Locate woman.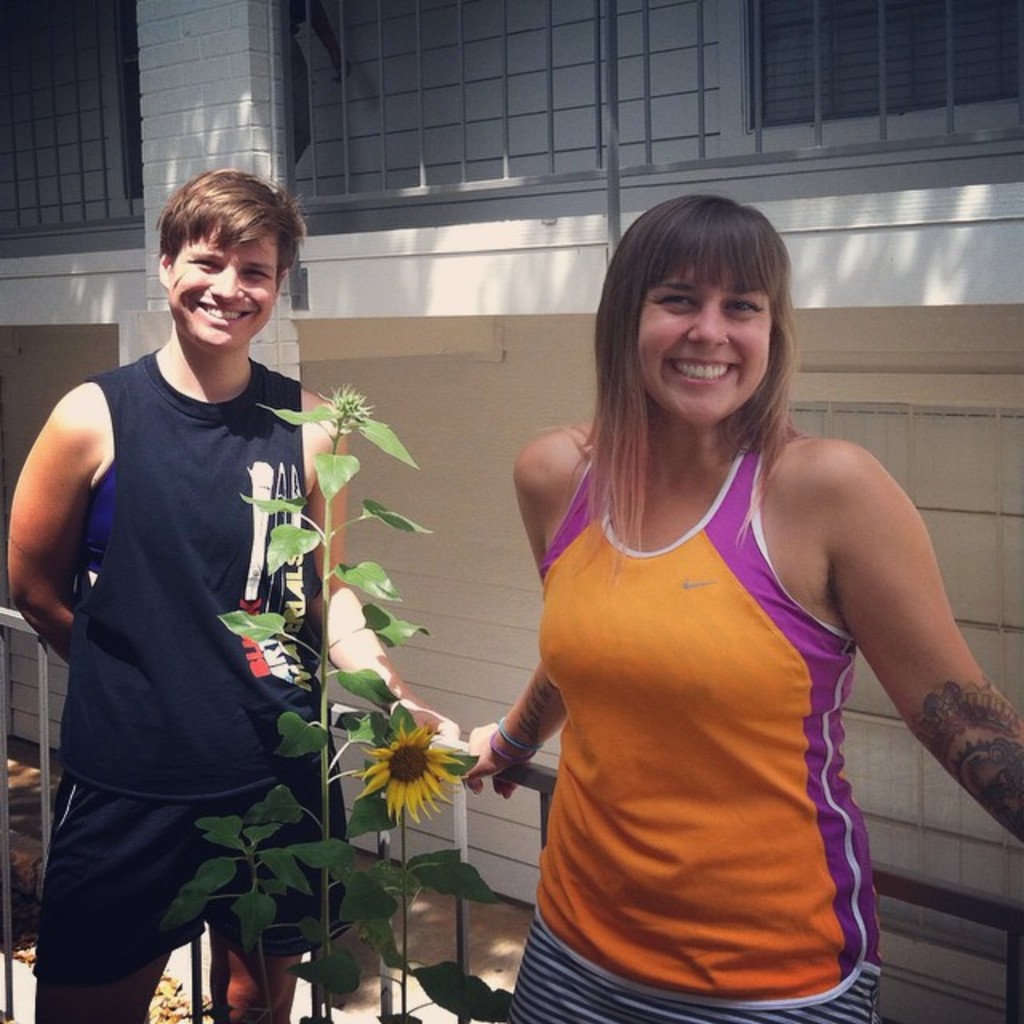
Bounding box: (x1=419, y1=218, x2=942, y2=968).
